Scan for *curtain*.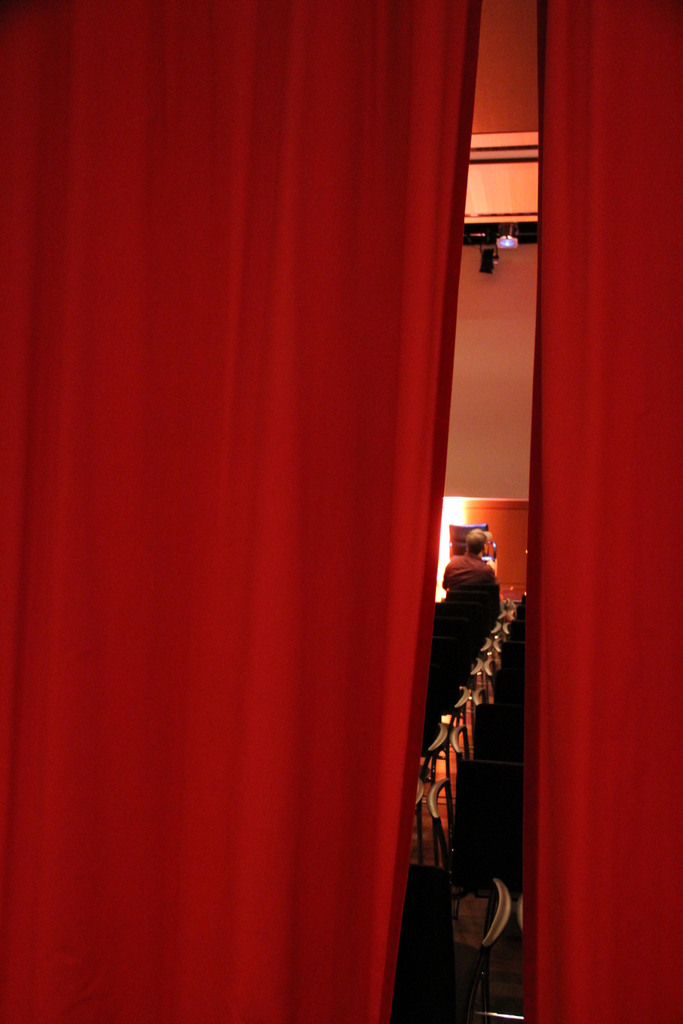
Scan result: 0 0 477 1023.
